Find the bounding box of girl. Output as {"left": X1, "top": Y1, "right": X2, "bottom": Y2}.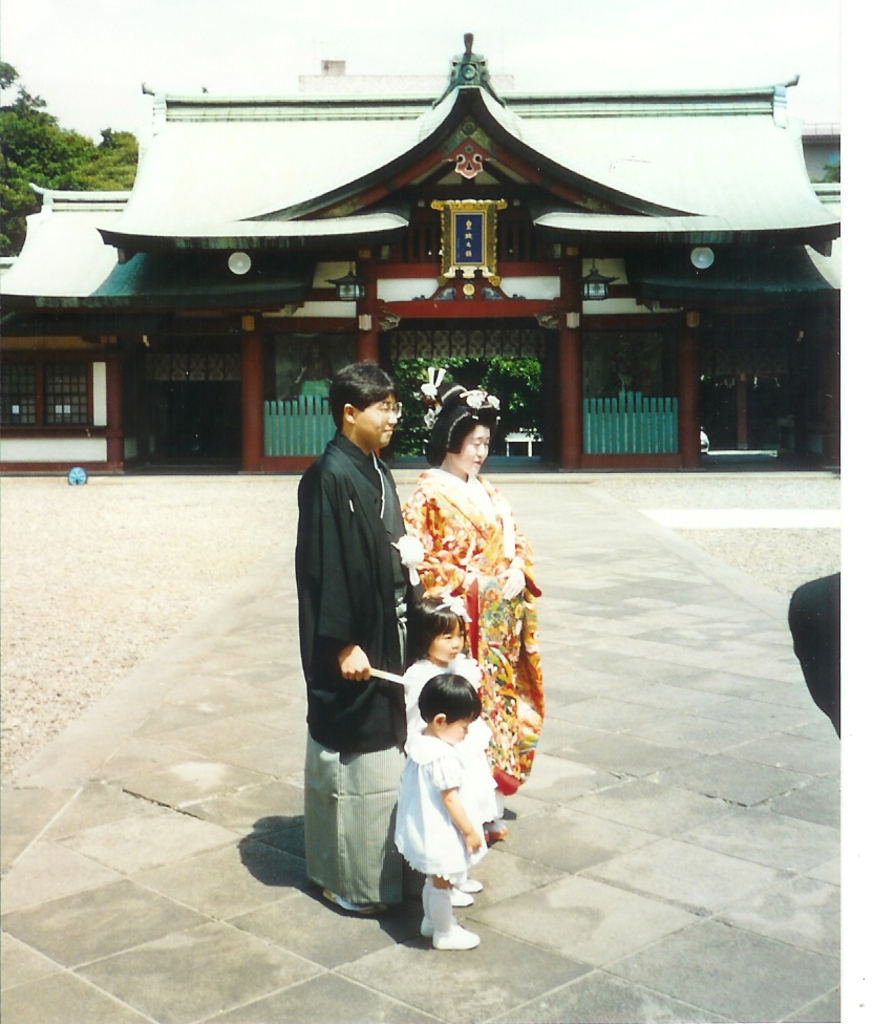
{"left": 408, "top": 593, "right": 501, "bottom": 824}.
